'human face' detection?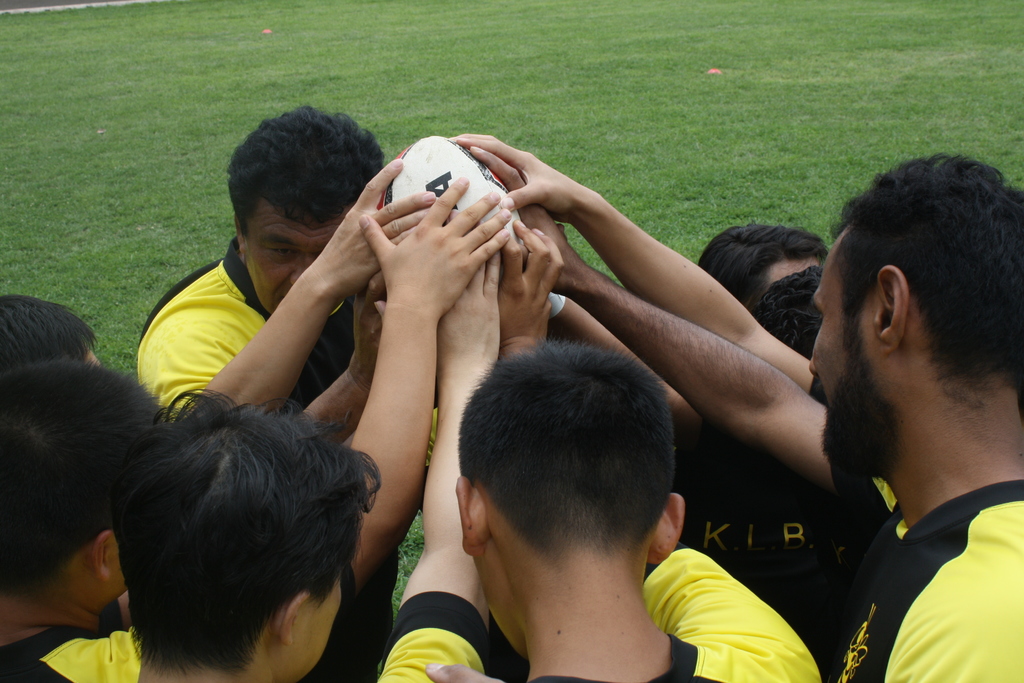
bbox(804, 255, 859, 465)
